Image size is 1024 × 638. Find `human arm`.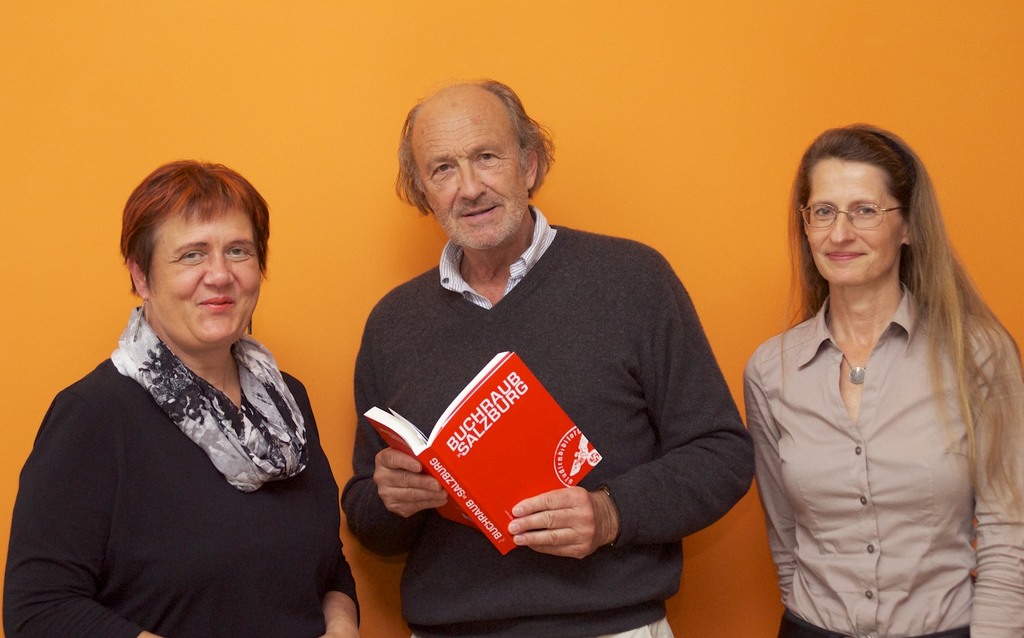
BBox(339, 297, 458, 568).
